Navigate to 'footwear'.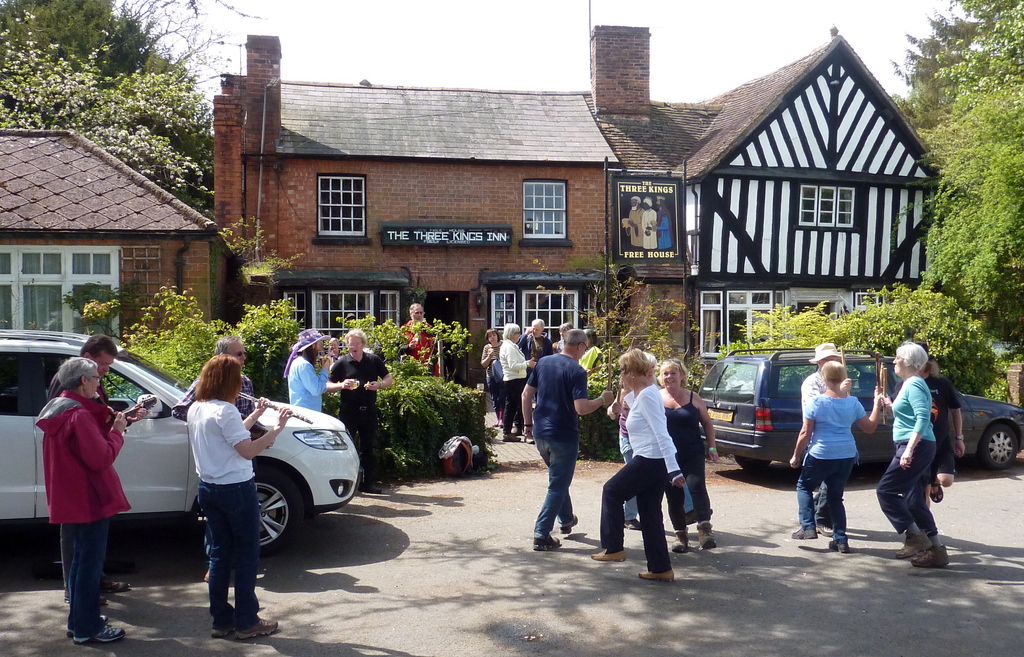
Navigation target: (left=591, top=548, right=625, bottom=565).
